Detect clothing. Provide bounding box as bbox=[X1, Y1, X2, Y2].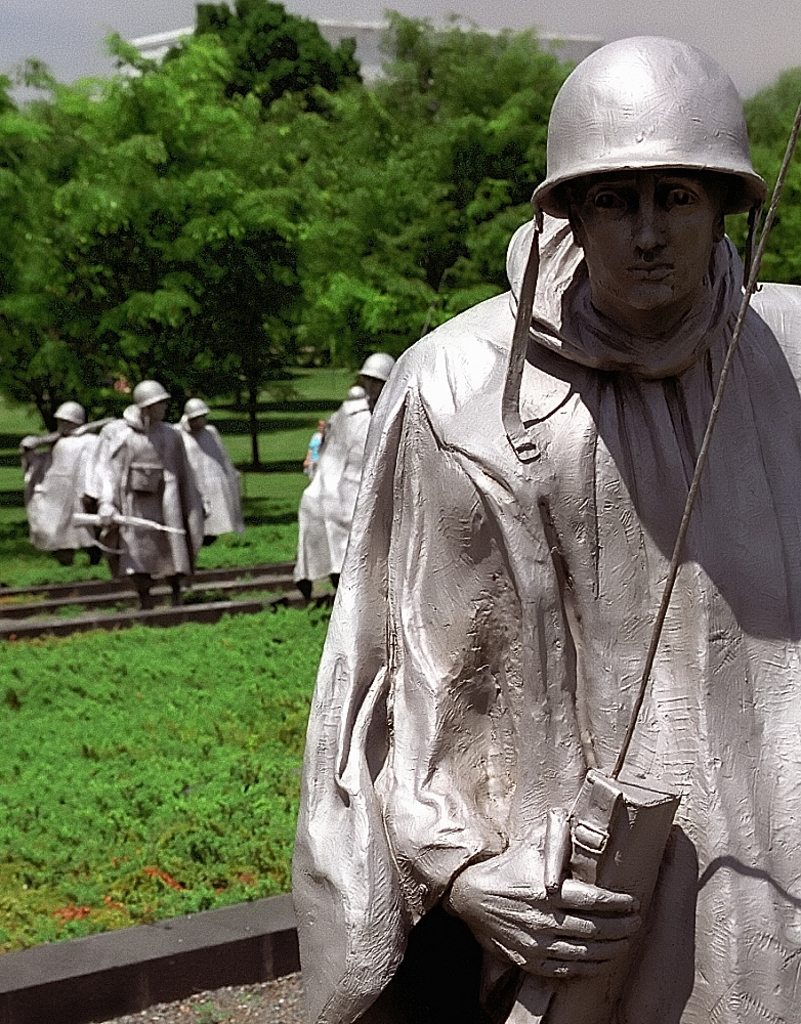
bbox=[292, 208, 800, 1023].
